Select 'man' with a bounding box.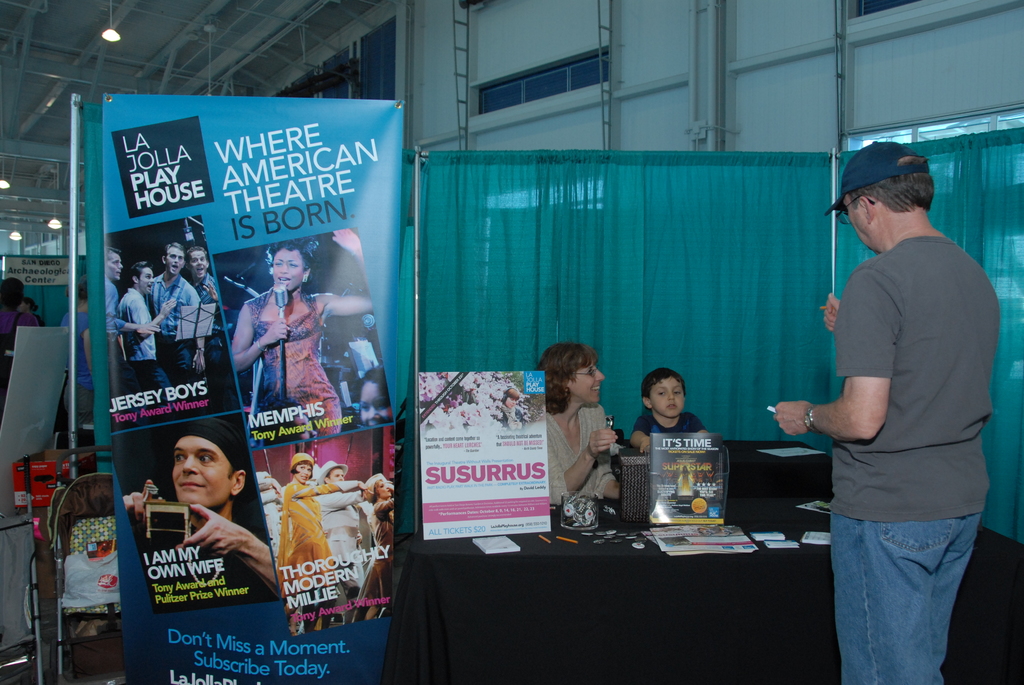
(188, 248, 225, 317).
